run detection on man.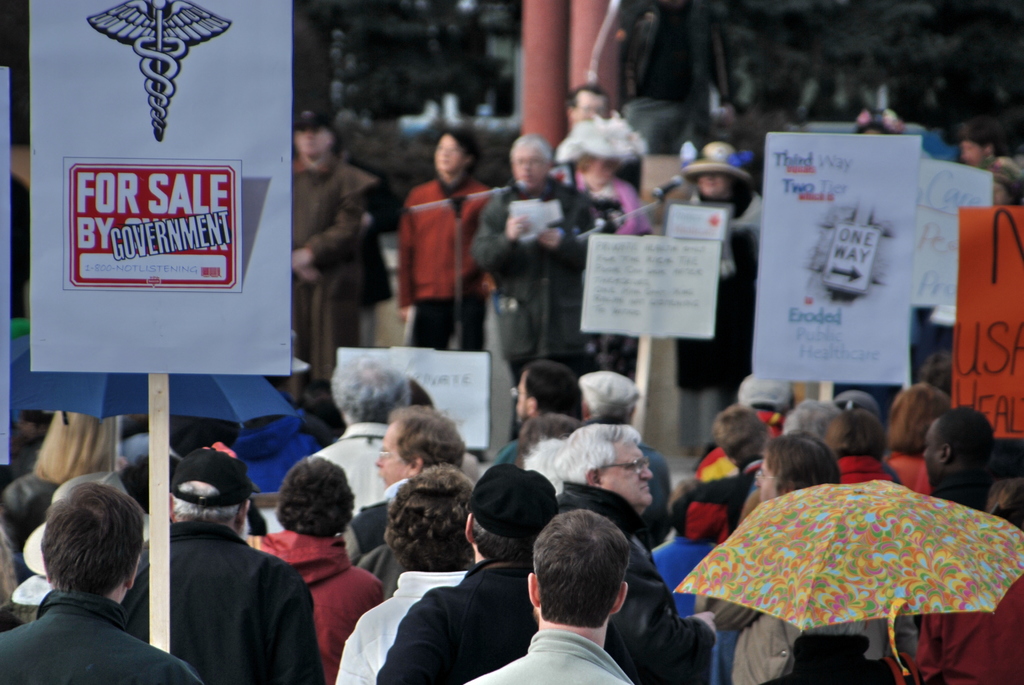
Result: rect(582, 374, 676, 528).
